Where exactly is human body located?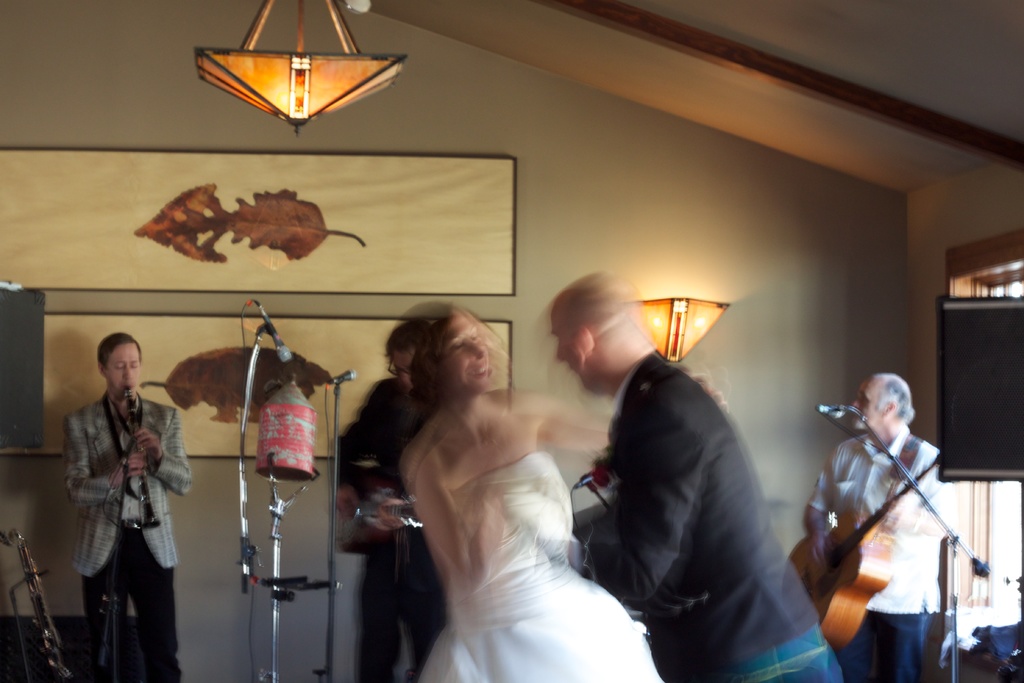
Its bounding box is [left=330, top=308, right=445, bottom=682].
